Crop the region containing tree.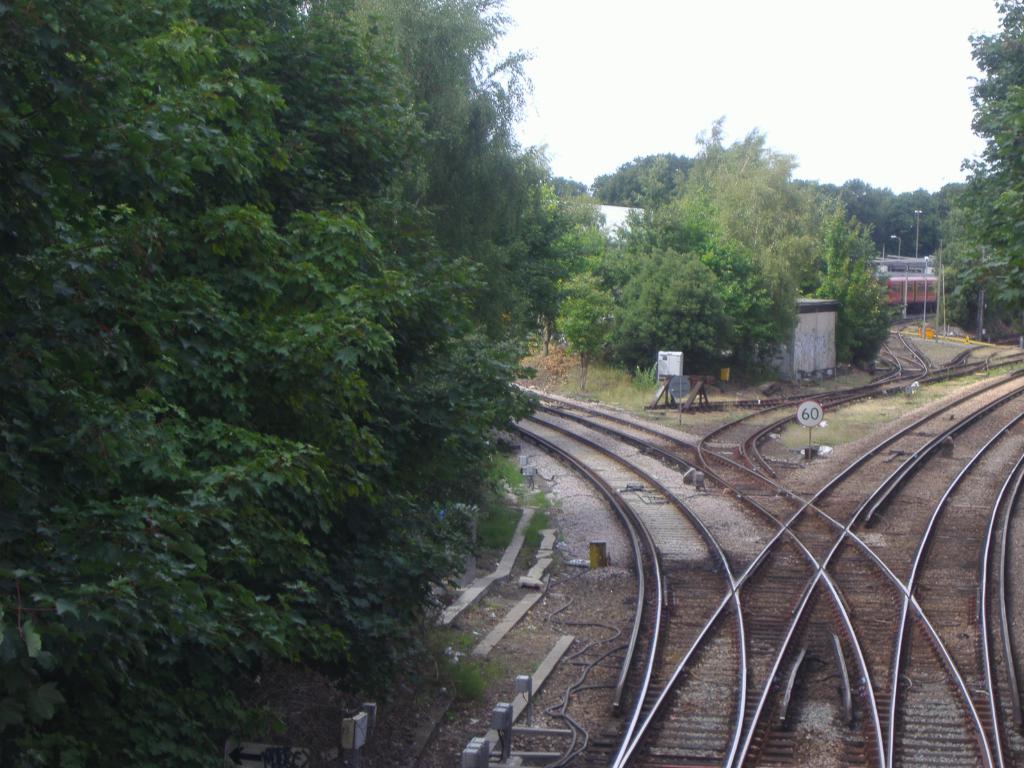
Crop region: select_region(607, 247, 744, 380).
